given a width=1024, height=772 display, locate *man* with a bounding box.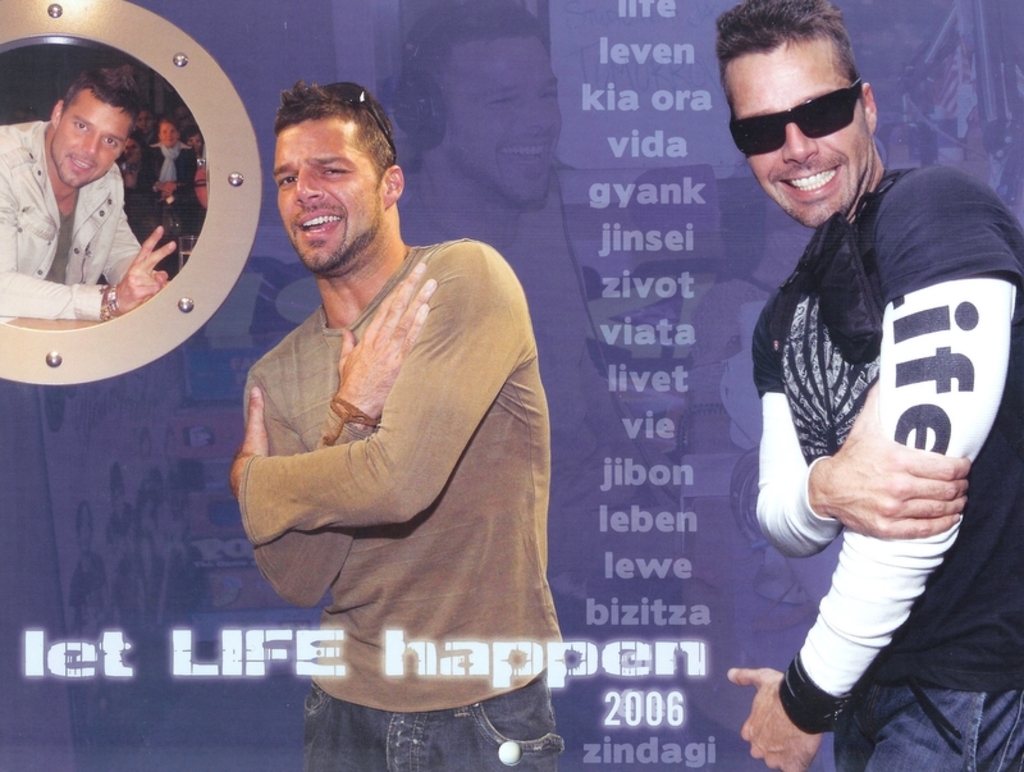
Located: <region>727, 0, 1023, 771</region>.
